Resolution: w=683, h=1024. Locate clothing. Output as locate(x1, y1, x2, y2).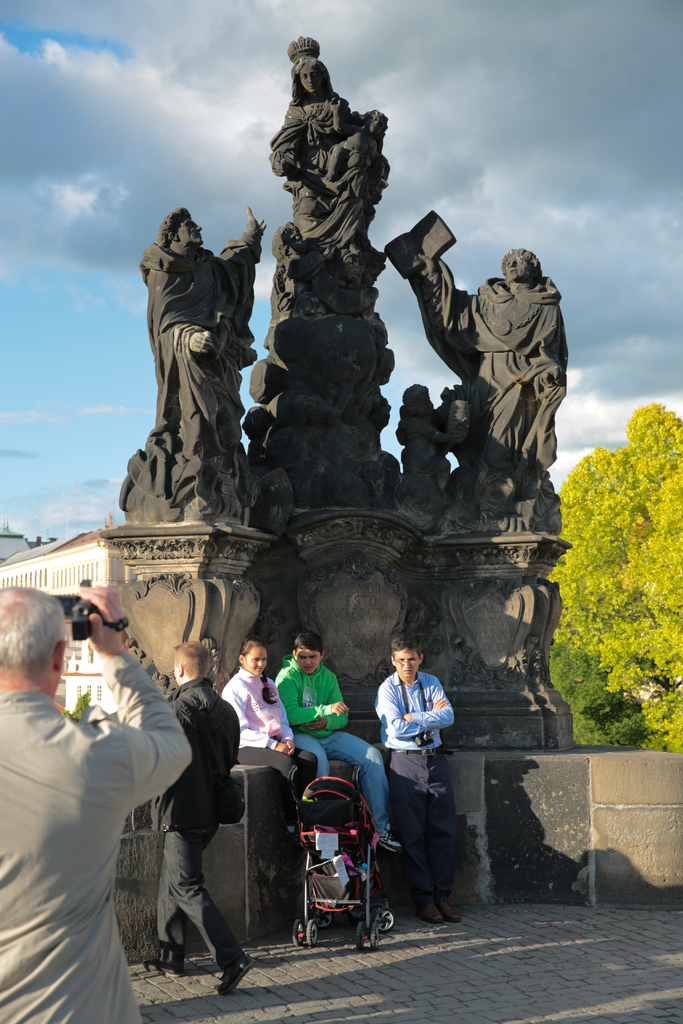
locate(267, 655, 400, 840).
